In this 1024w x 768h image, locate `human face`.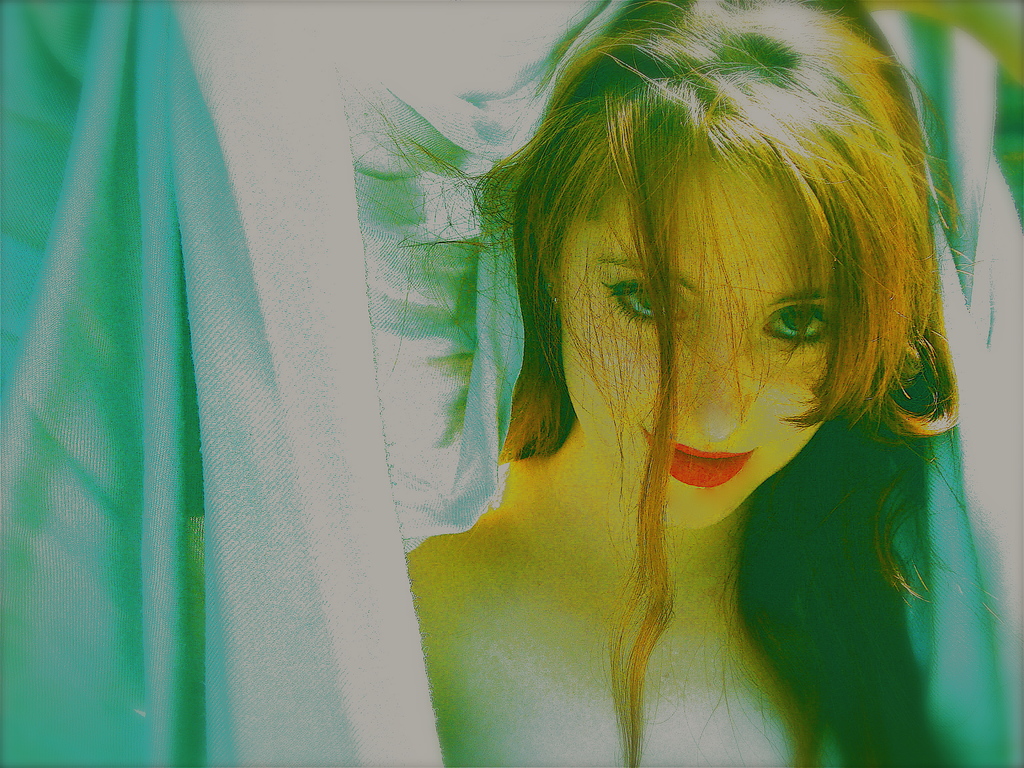
Bounding box: 557,140,864,528.
